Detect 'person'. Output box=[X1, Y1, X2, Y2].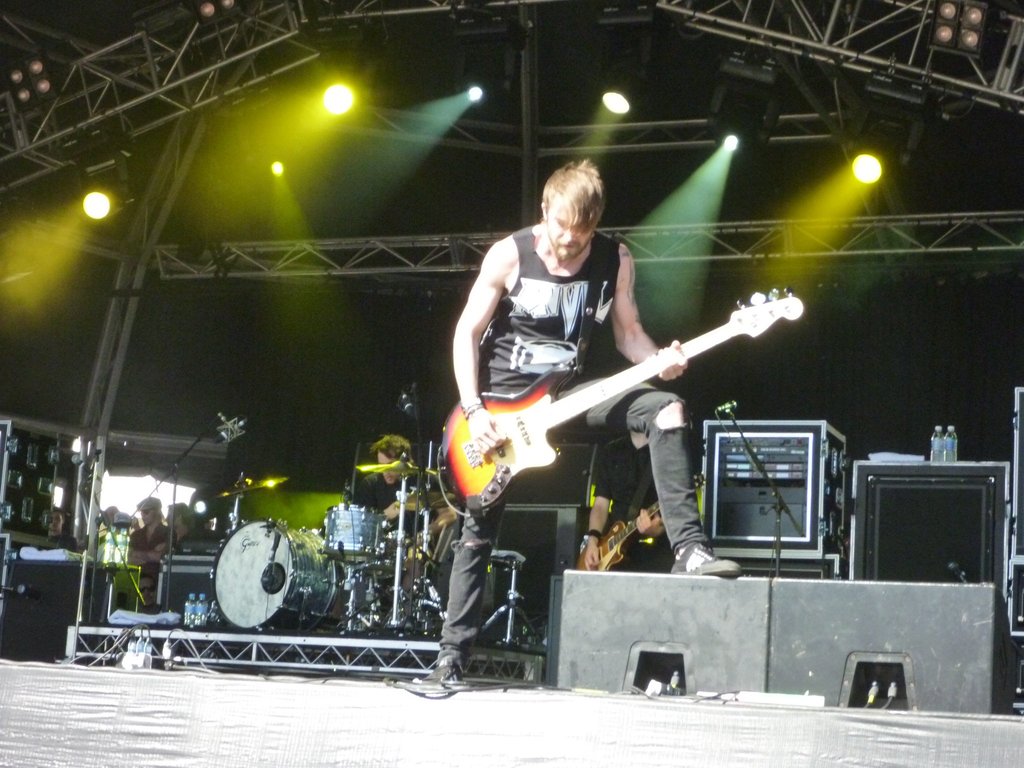
box=[577, 426, 701, 573].
